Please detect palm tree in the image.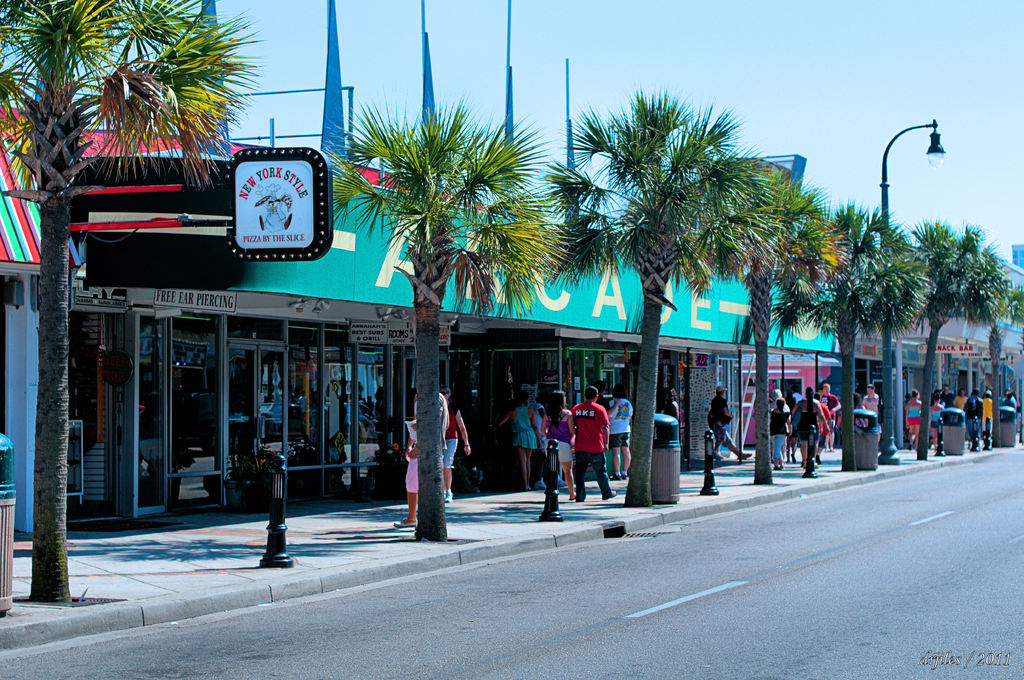
detection(317, 88, 572, 544).
